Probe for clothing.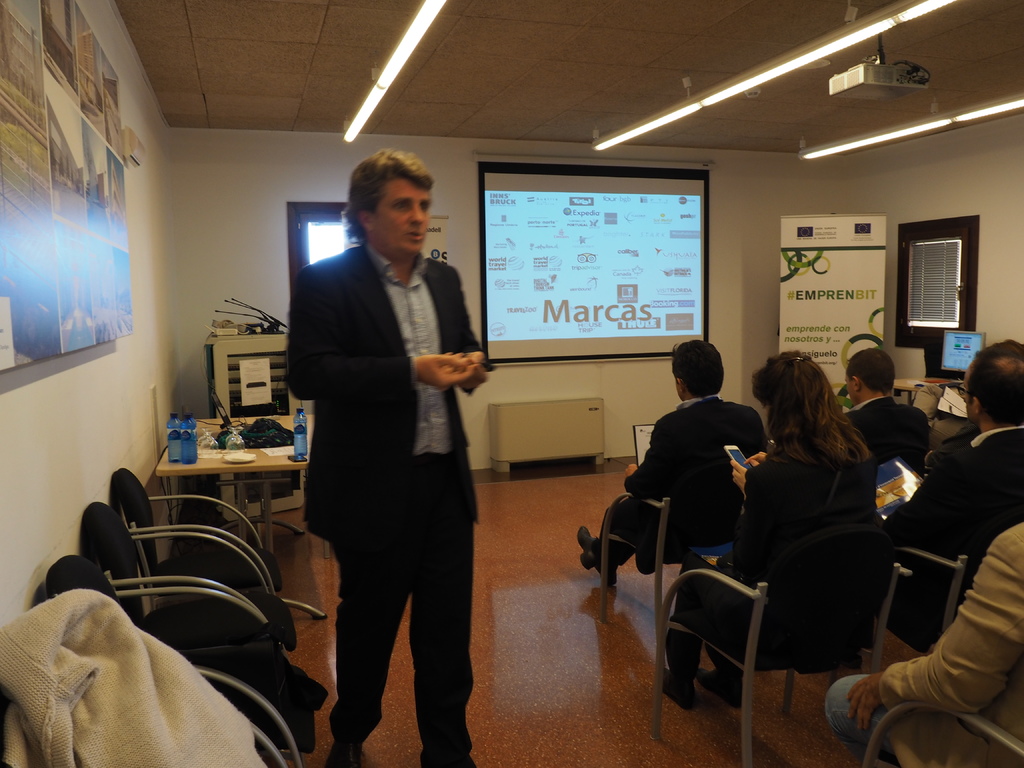
Probe result: 826, 527, 1023, 767.
